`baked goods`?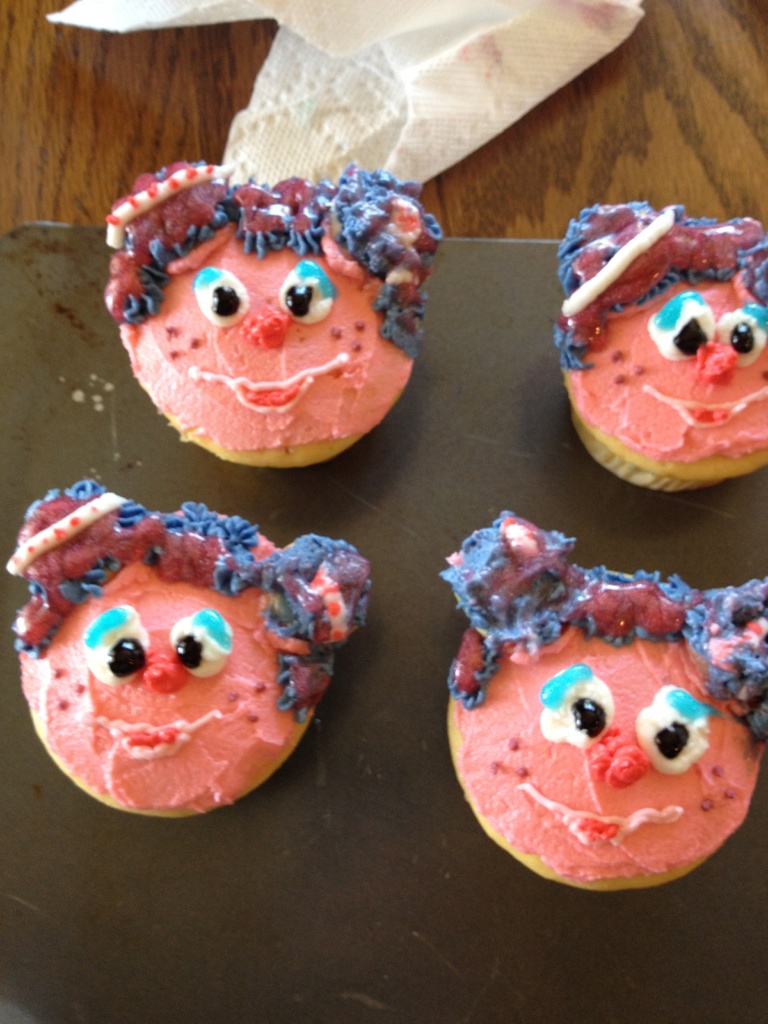
rect(110, 150, 444, 460)
